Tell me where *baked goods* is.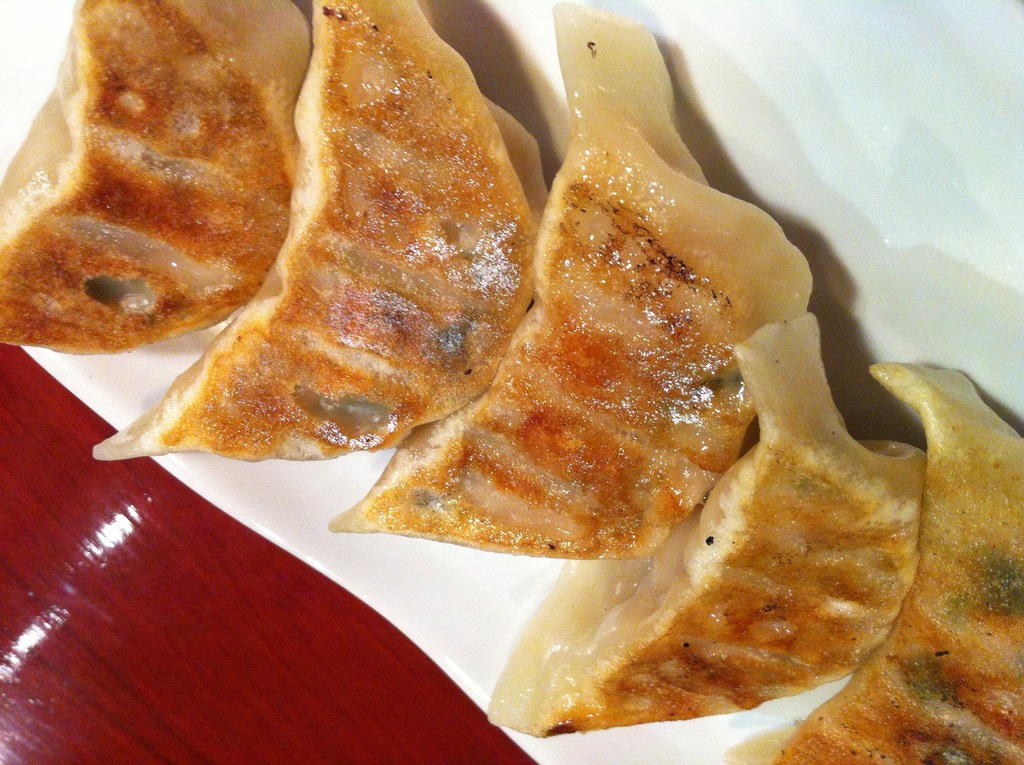
*baked goods* is at (x1=0, y1=0, x2=331, y2=358).
